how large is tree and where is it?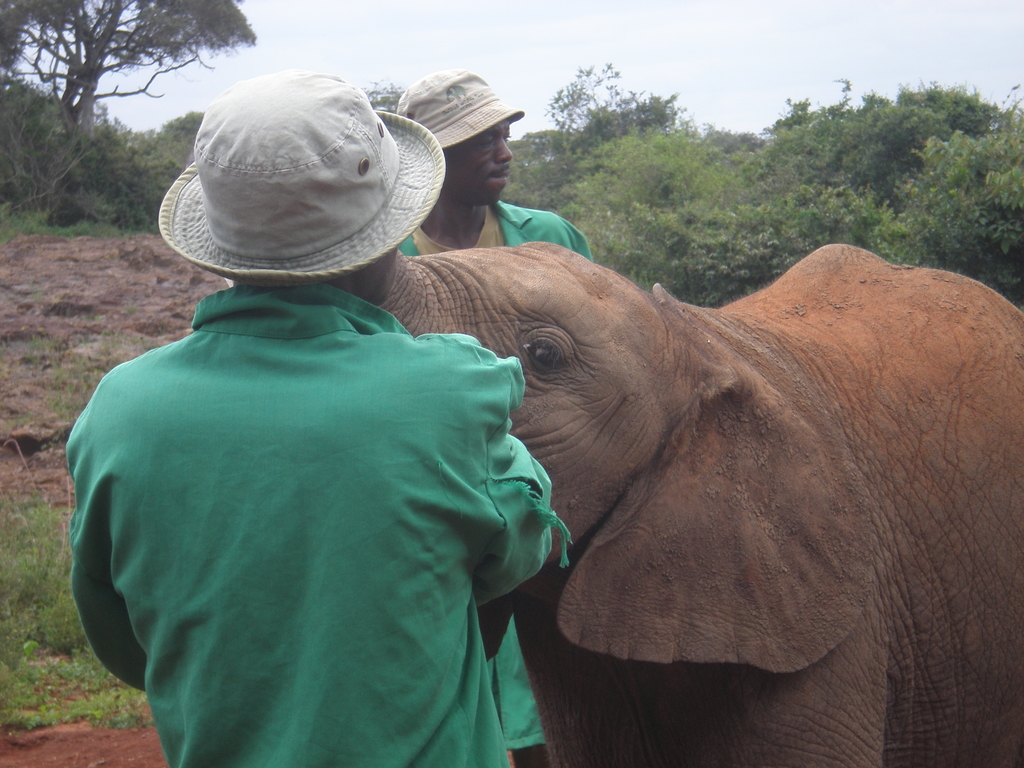
Bounding box: bbox=(0, 0, 266, 132).
